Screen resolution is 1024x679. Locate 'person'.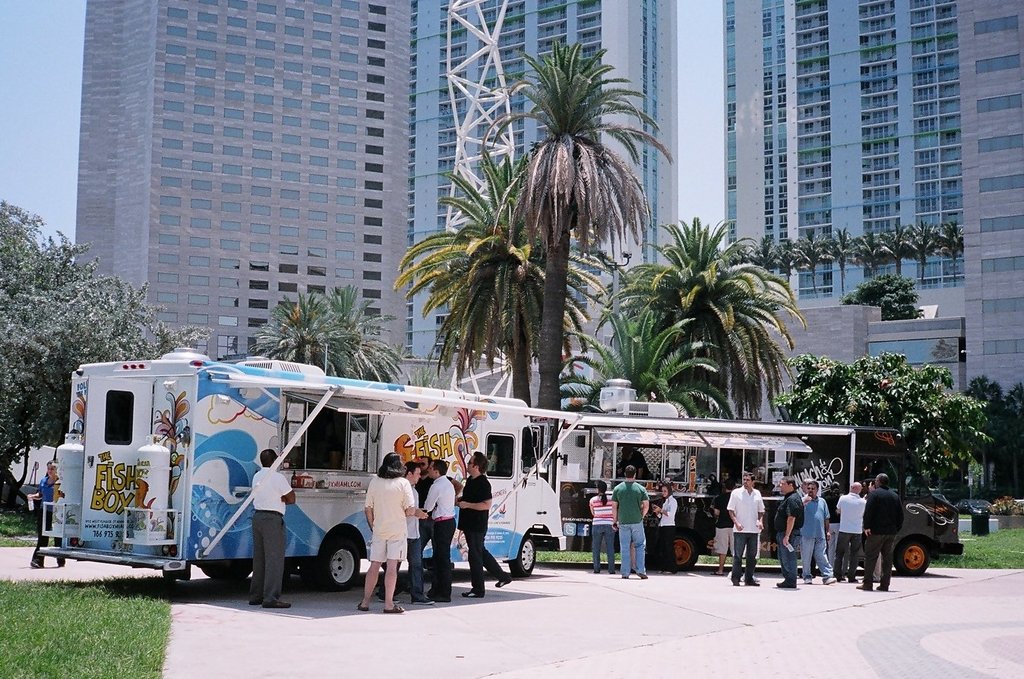
detection(252, 440, 296, 612).
